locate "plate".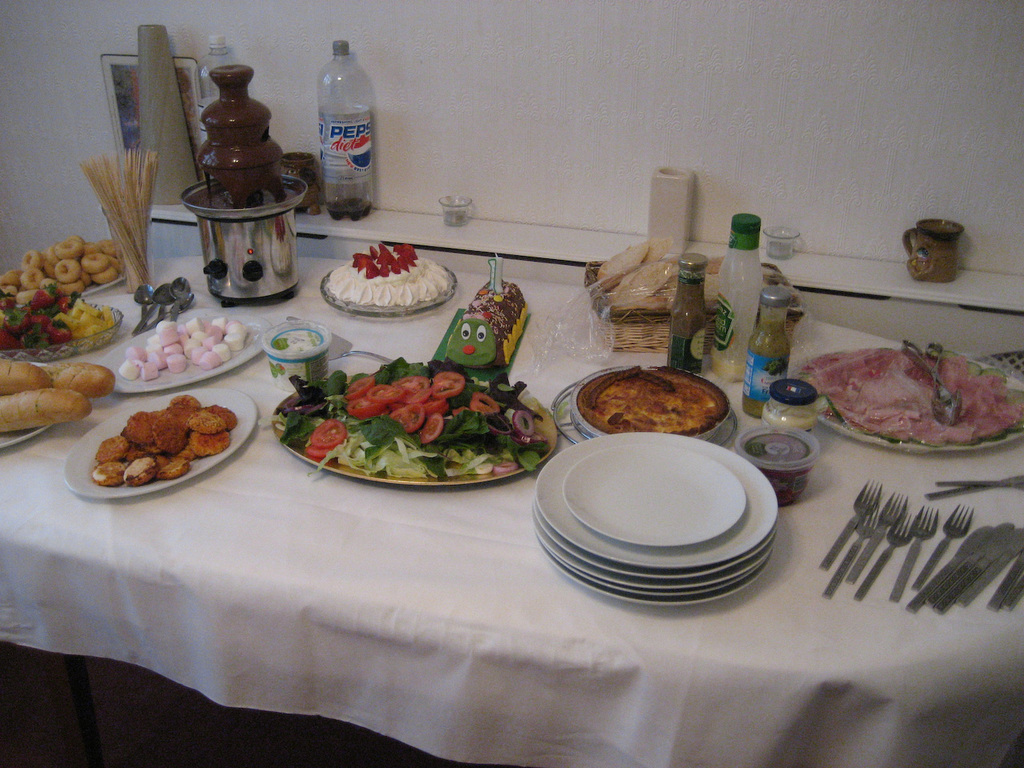
Bounding box: box=[578, 558, 770, 585].
